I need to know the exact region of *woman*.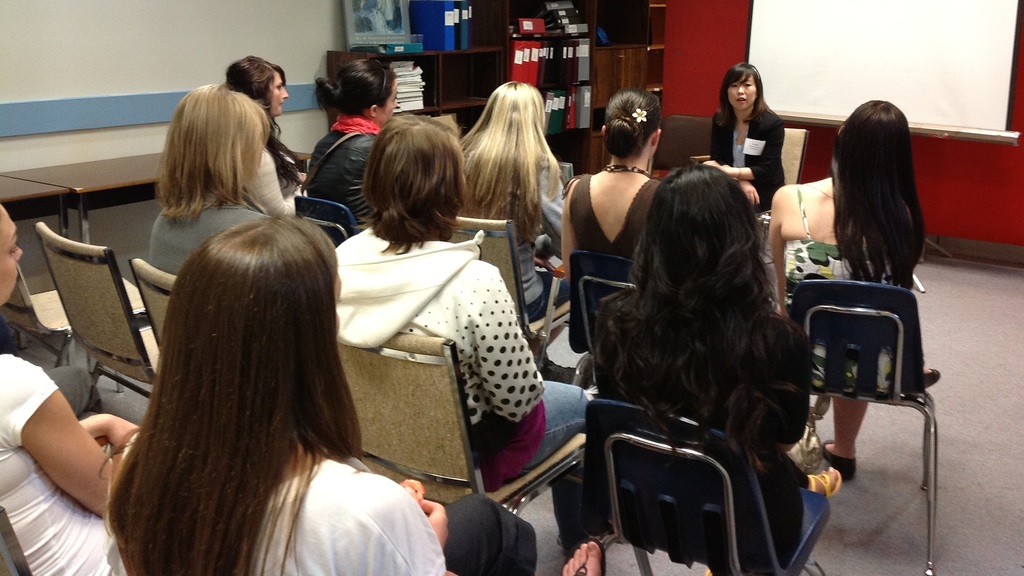
Region: 0:205:138:575.
